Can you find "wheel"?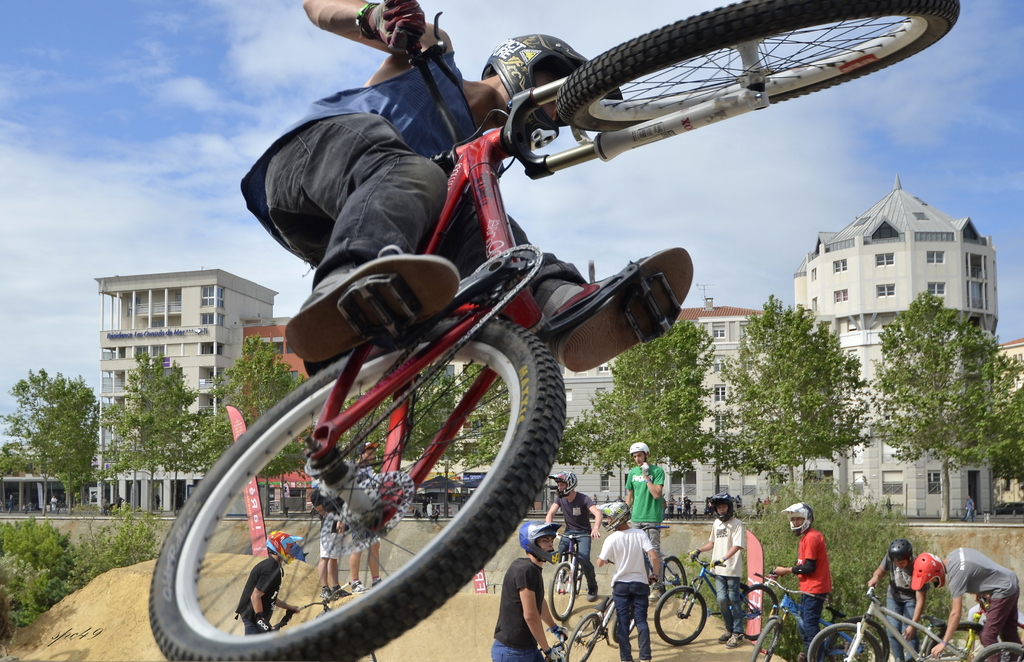
Yes, bounding box: pyautogui.locateOnScreen(924, 622, 998, 661).
